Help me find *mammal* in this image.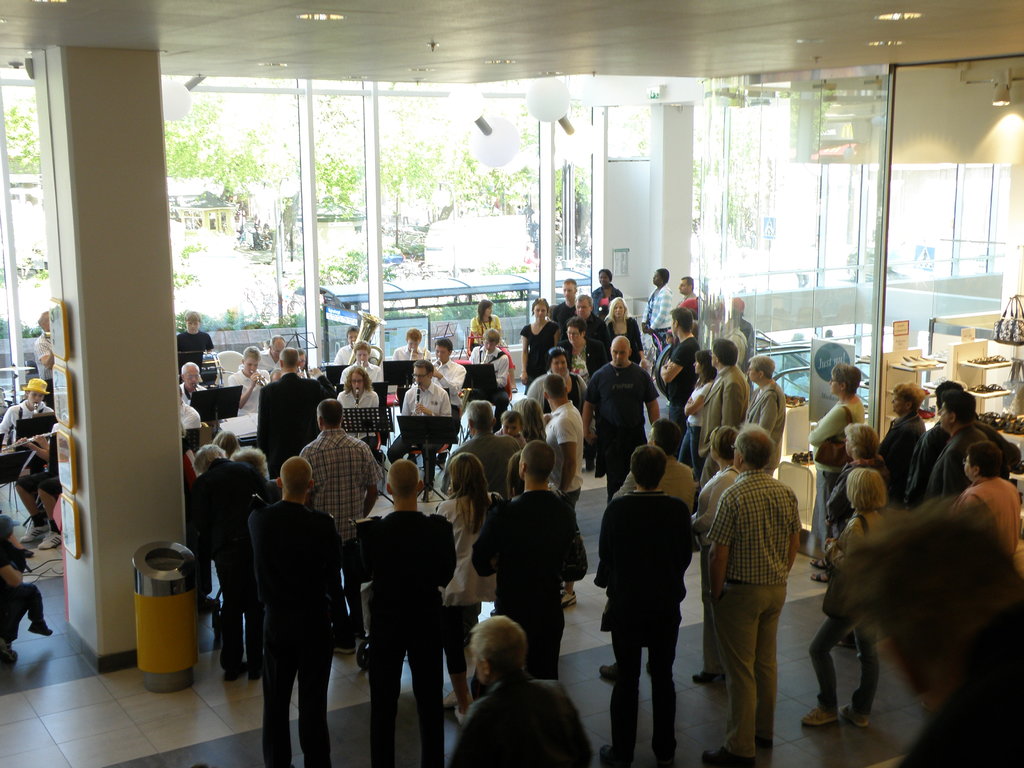
Found it: [254,344,342,471].
